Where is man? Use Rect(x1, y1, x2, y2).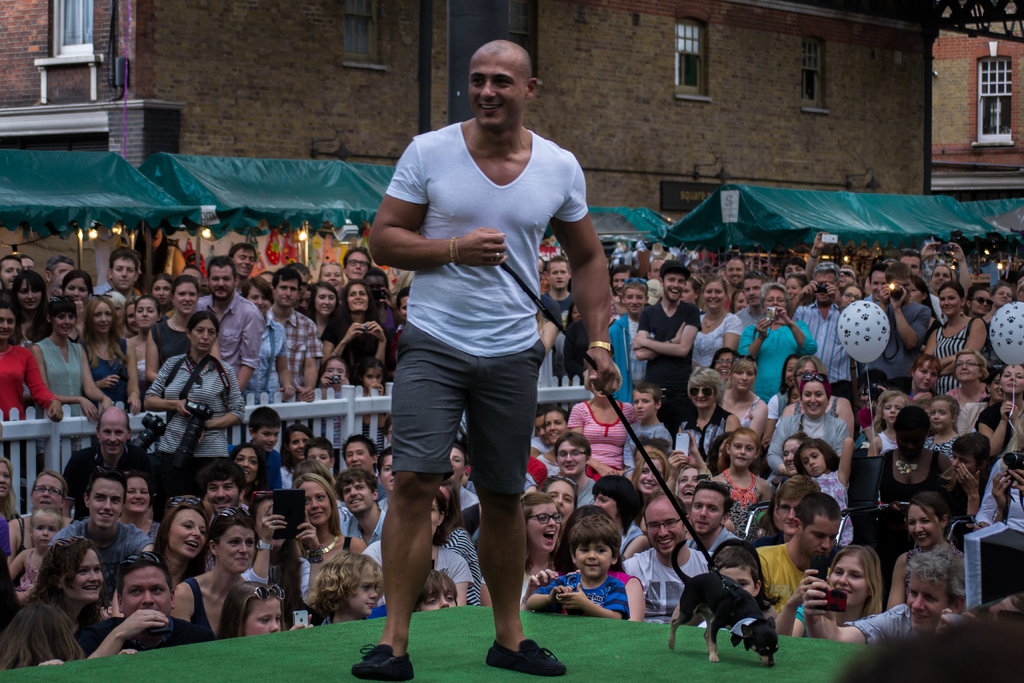
Rect(63, 402, 151, 515).
